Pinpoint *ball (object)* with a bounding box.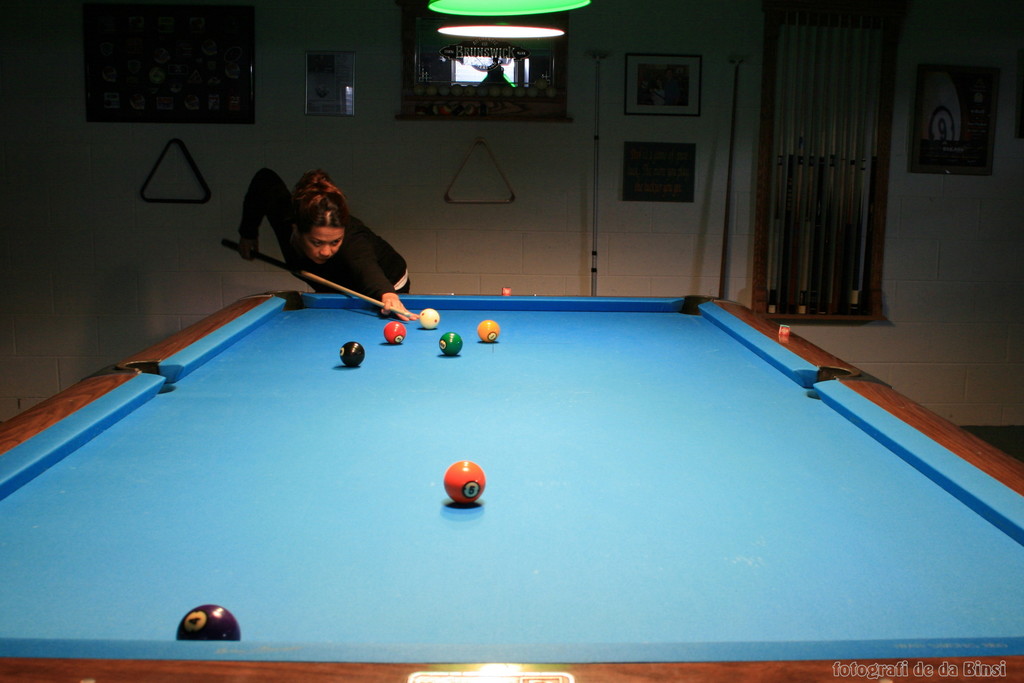
Rect(339, 343, 364, 369).
